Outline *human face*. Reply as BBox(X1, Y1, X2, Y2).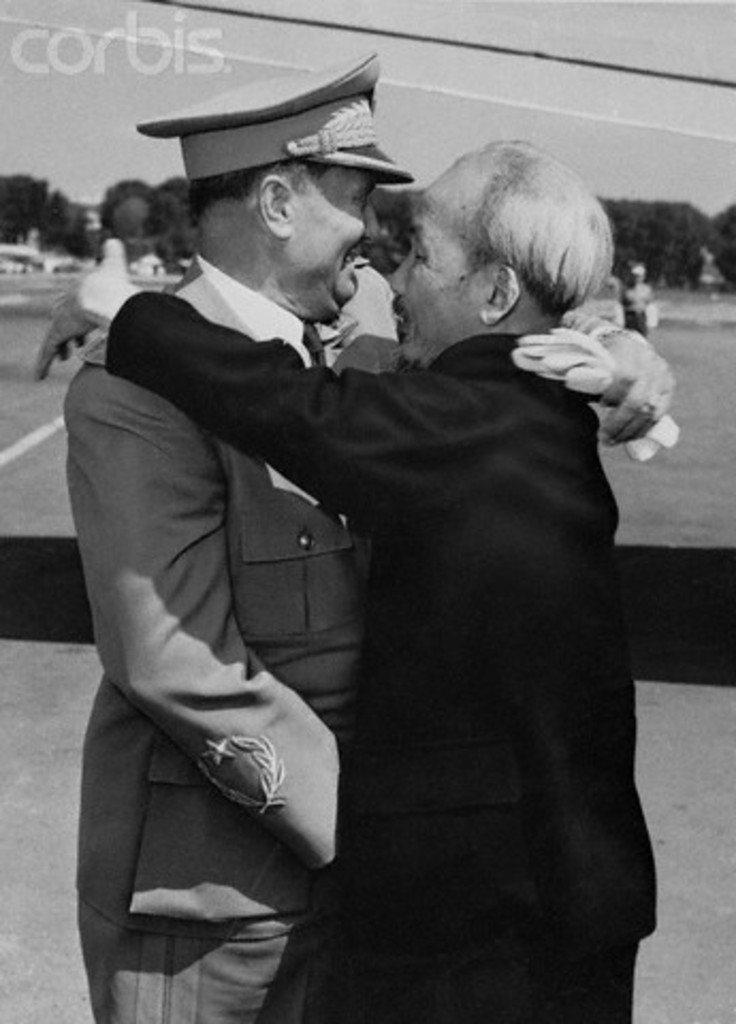
BBox(395, 181, 486, 358).
